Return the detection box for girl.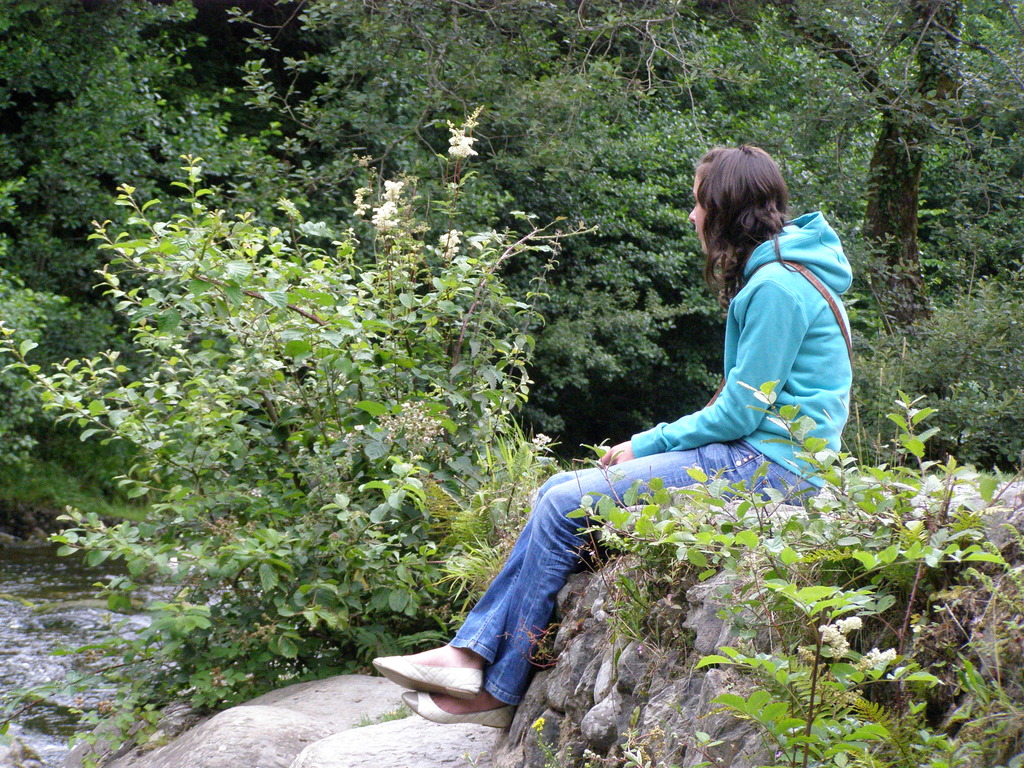
x1=371 y1=143 x2=854 y2=730.
